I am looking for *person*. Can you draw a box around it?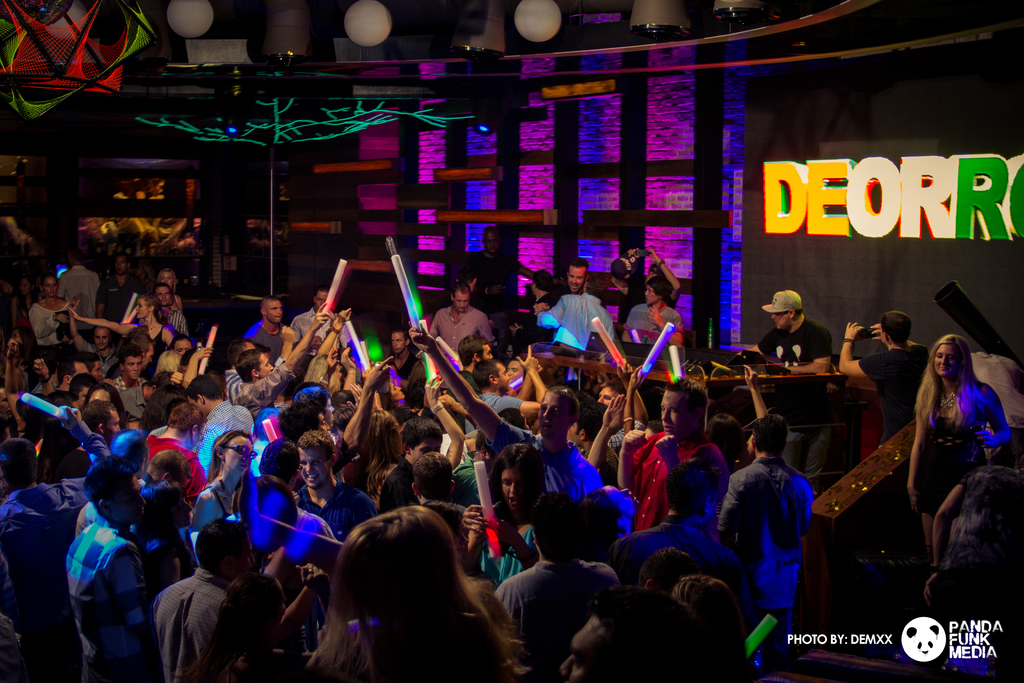
Sure, the bounding box is 76,377,120,404.
